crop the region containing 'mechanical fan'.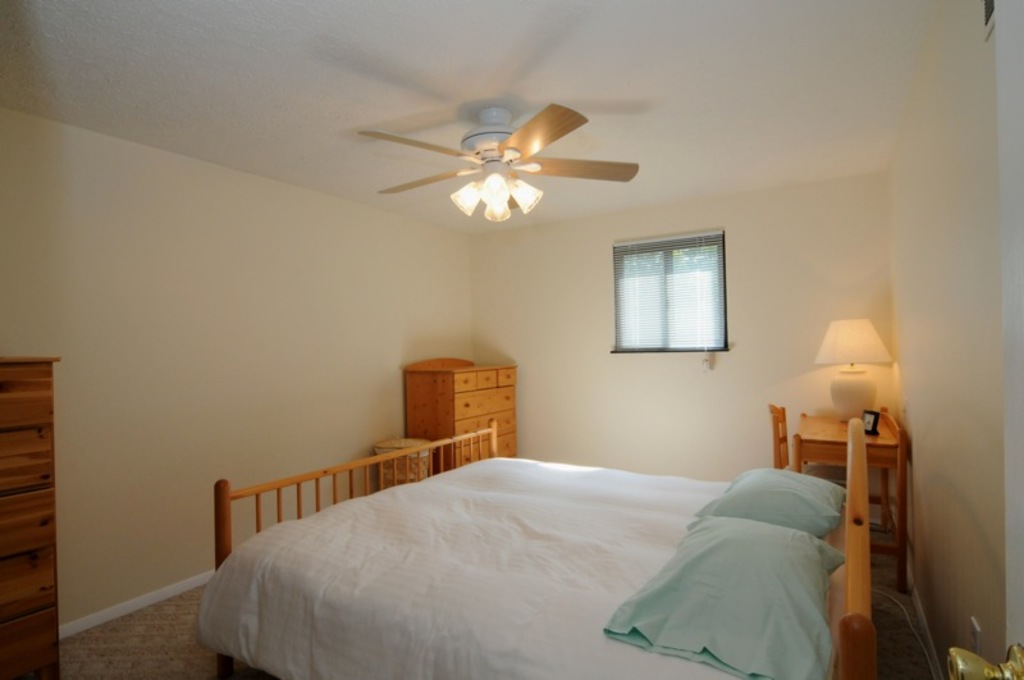
Crop region: [left=349, top=109, right=641, bottom=223].
